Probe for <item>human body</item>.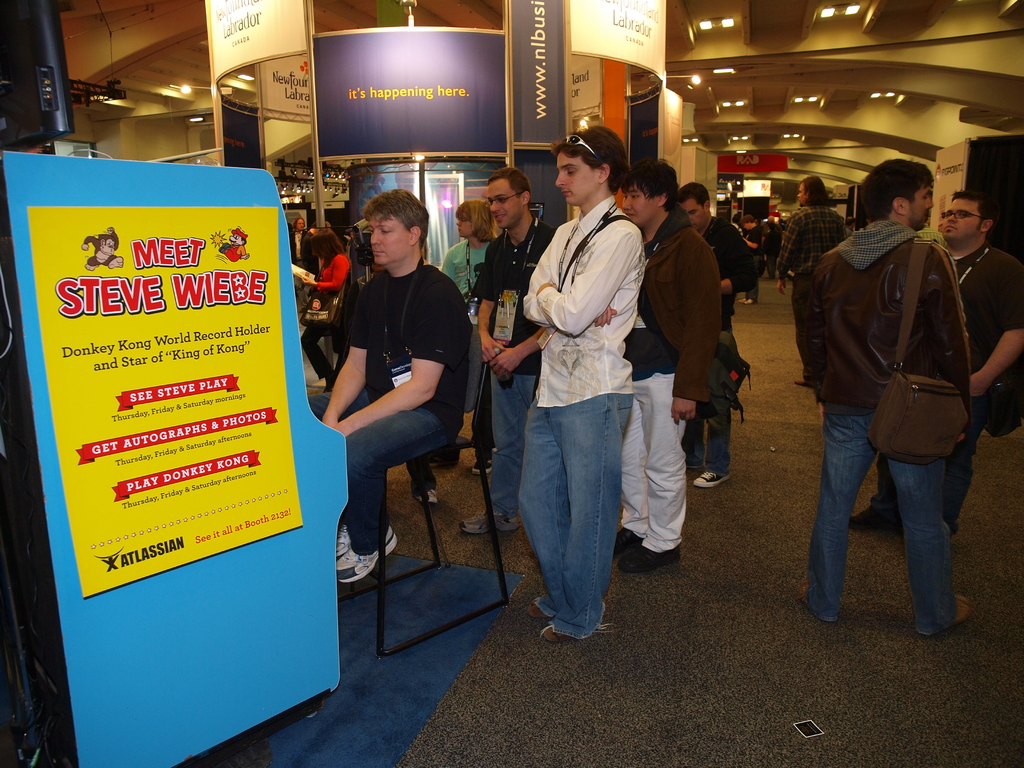
Probe result: rect(300, 253, 353, 392).
